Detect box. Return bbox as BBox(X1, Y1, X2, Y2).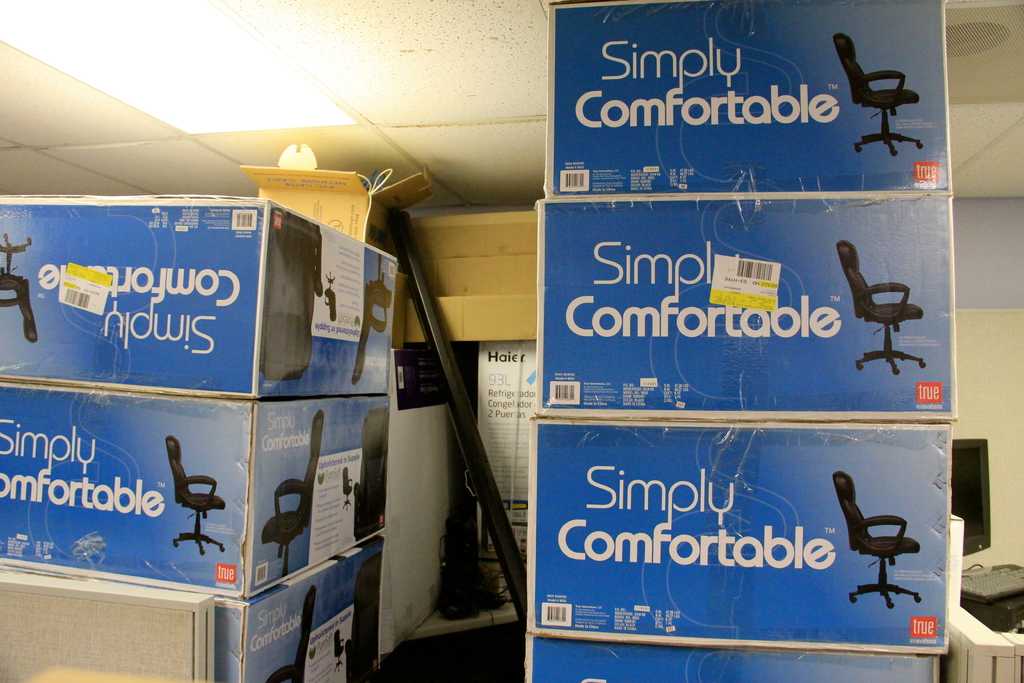
BBox(525, 630, 941, 682).
